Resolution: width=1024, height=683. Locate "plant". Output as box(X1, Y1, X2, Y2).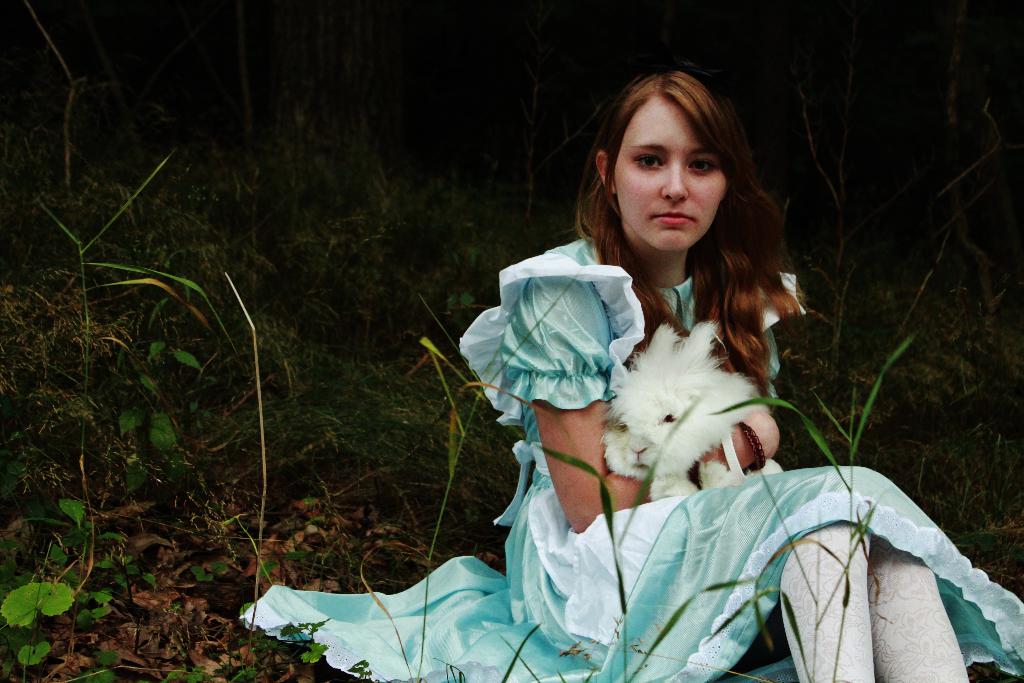
box(281, 618, 335, 667).
